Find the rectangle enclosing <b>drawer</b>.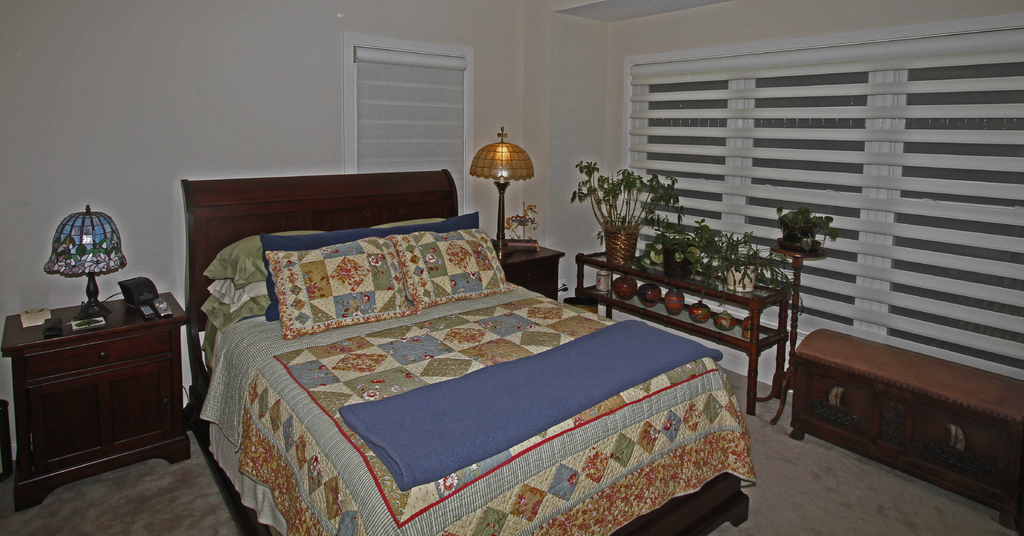
[x1=508, y1=258, x2=559, y2=290].
